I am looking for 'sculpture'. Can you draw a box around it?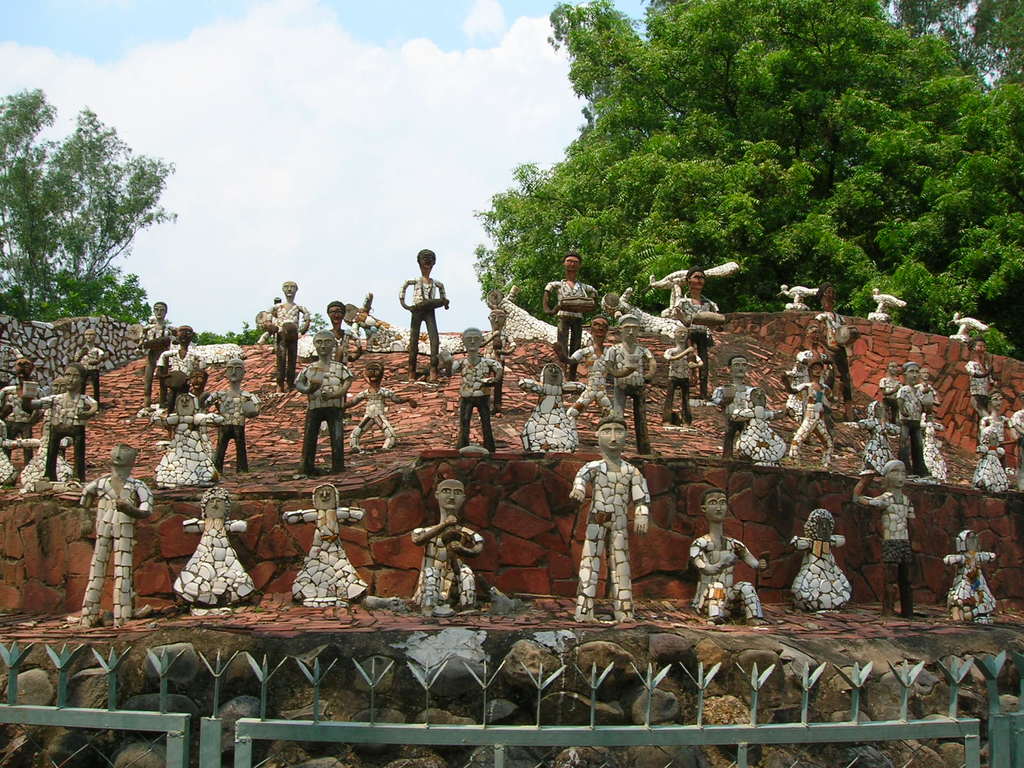
Sure, the bounding box is [left=266, top=280, right=314, bottom=397].
